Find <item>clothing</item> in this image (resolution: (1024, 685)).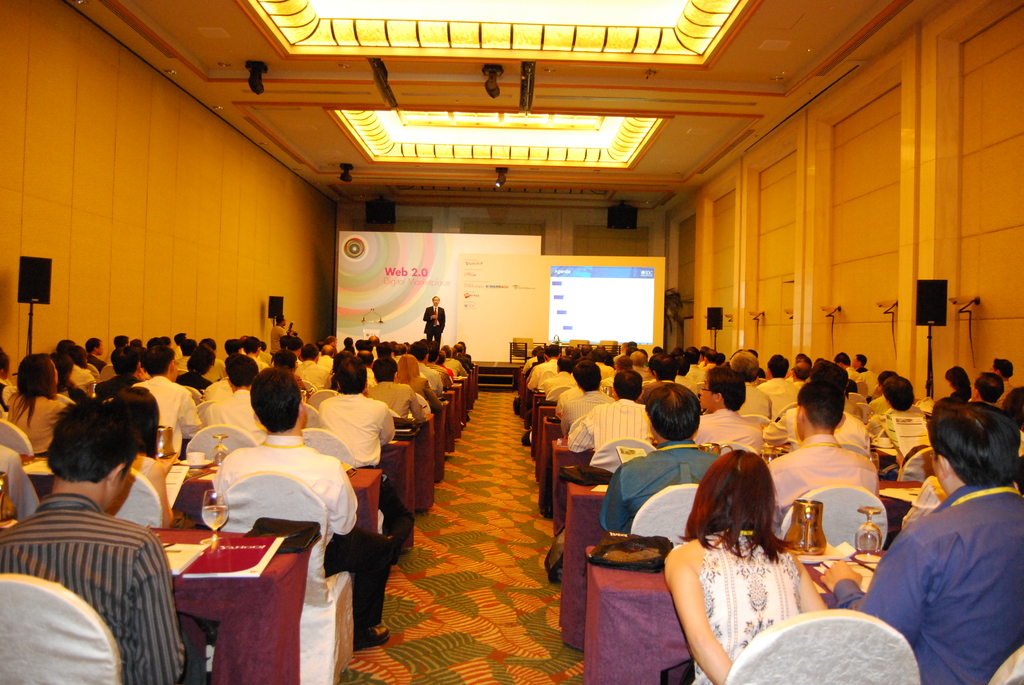
x1=863, y1=458, x2=1023, y2=684.
